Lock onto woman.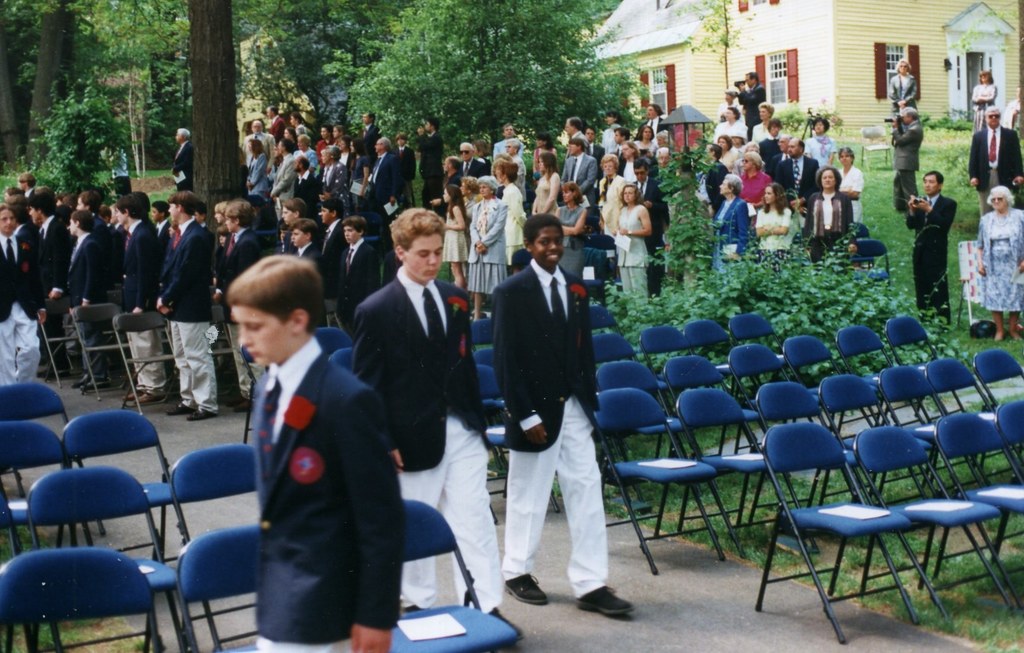
Locked: locate(713, 175, 753, 279).
